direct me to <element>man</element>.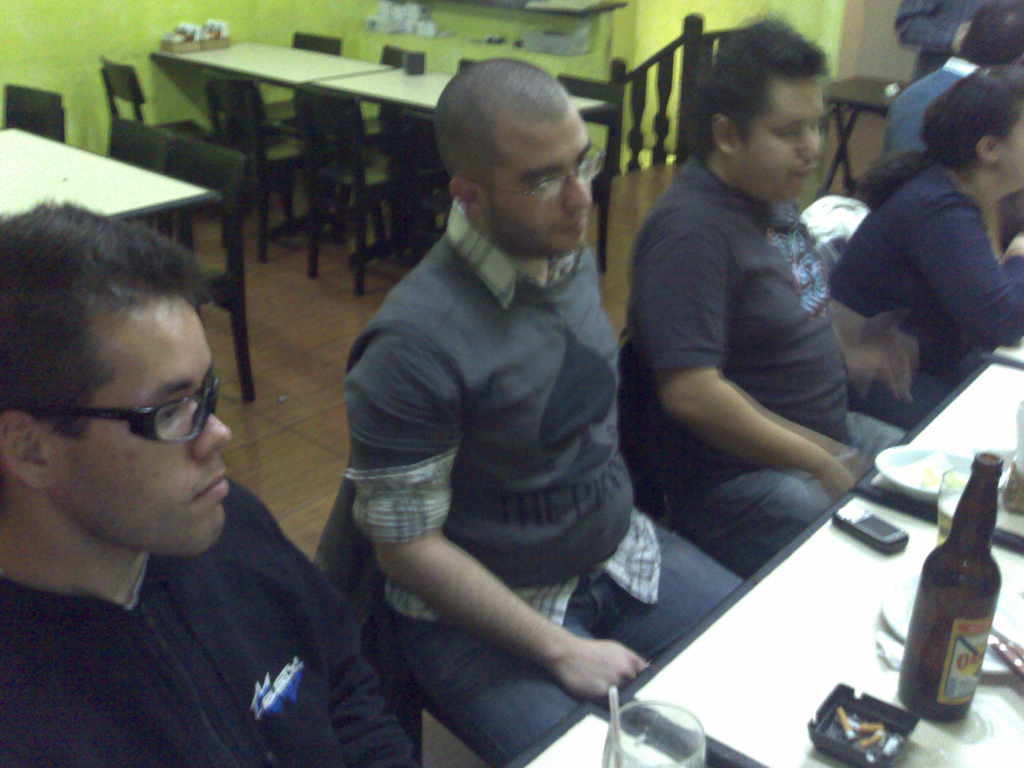
Direction: x1=630 y1=12 x2=924 y2=560.
